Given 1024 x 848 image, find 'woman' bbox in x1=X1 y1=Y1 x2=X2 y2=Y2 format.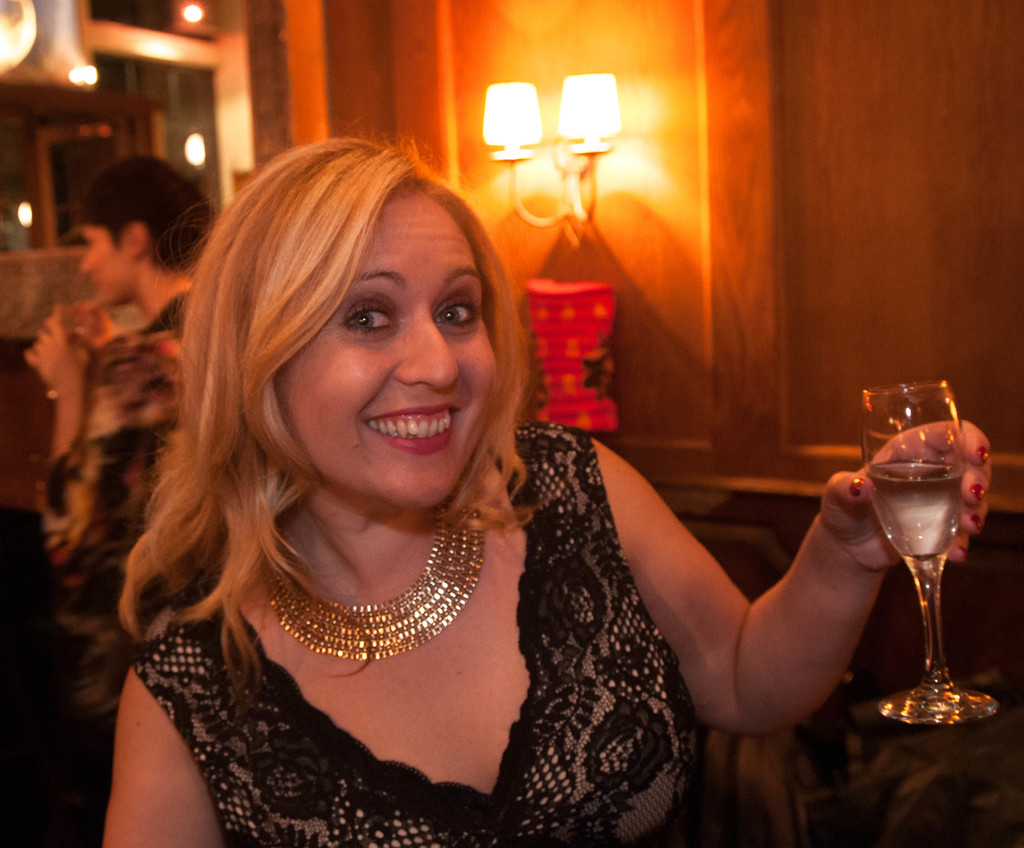
x1=32 y1=156 x2=212 y2=739.
